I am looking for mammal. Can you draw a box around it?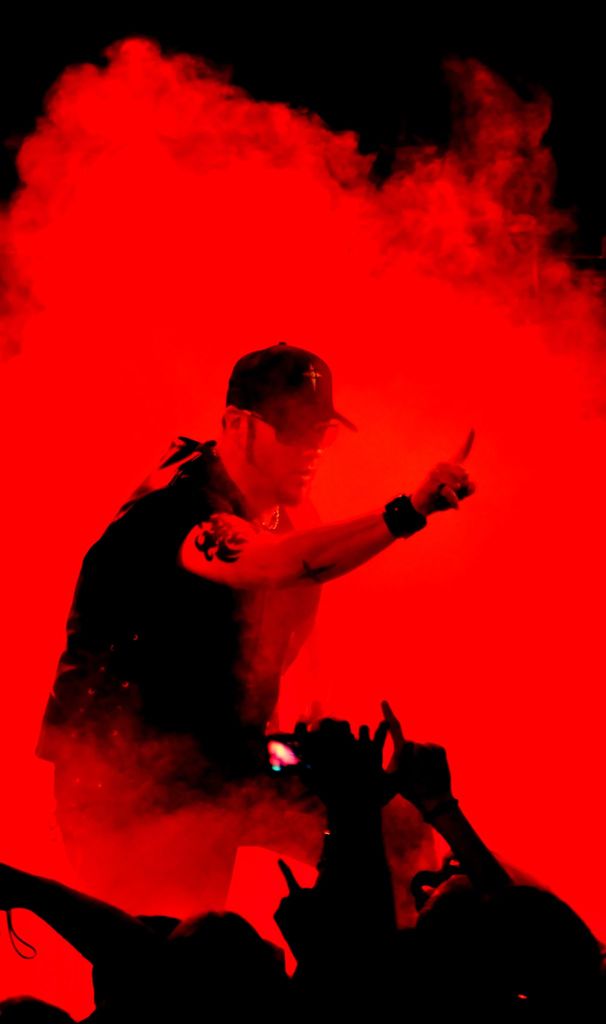
Sure, the bounding box is <region>73, 314, 493, 932</region>.
